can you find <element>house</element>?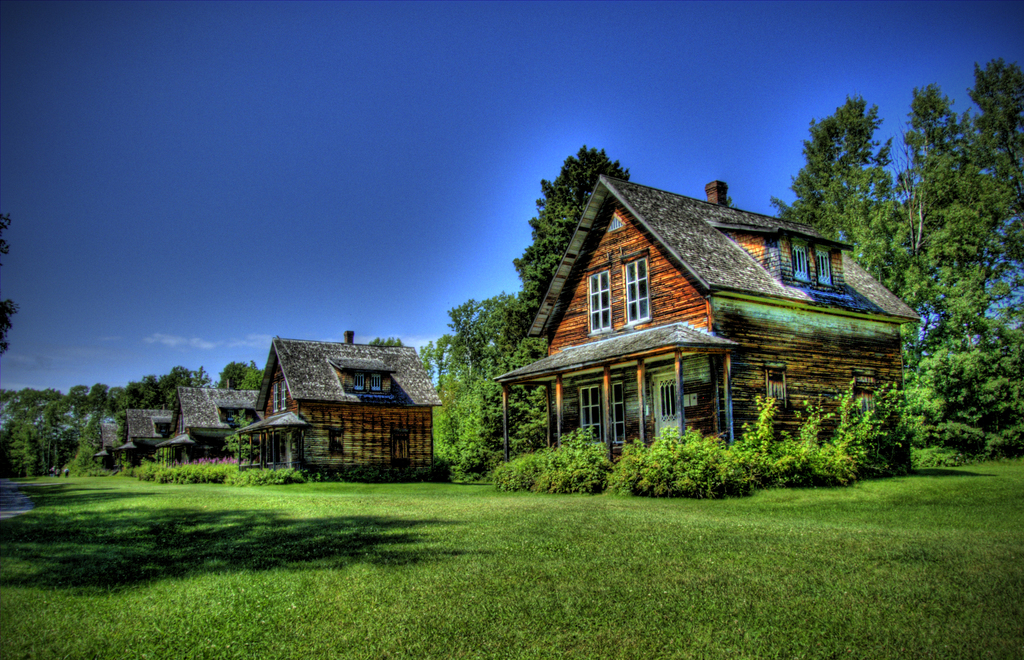
Yes, bounding box: <bbox>165, 377, 245, 465</bbox>.
